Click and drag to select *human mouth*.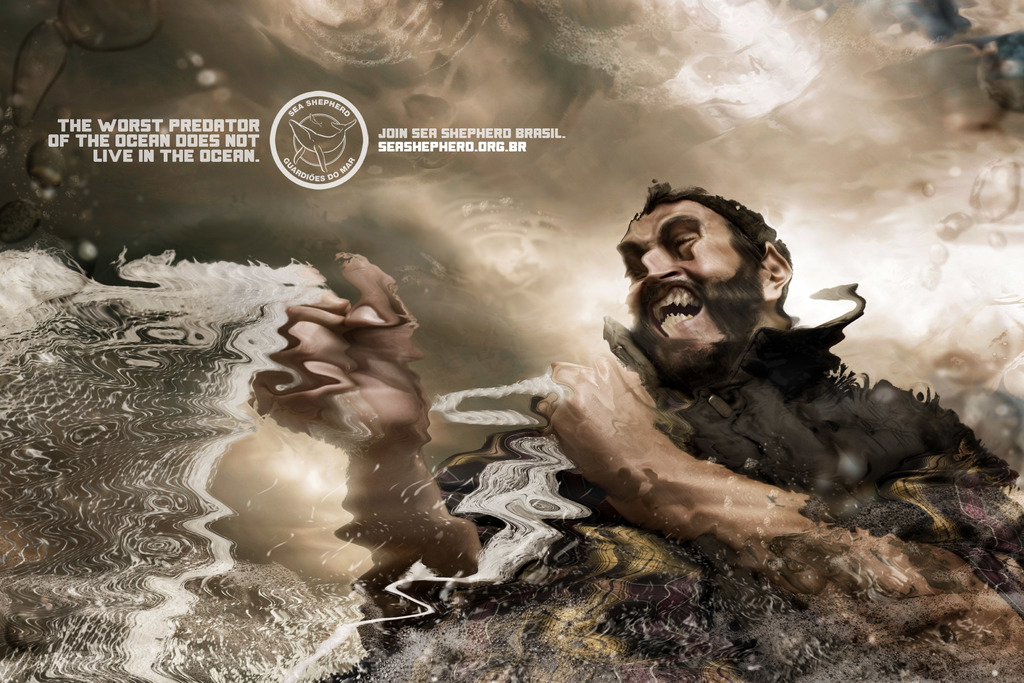
Selection: bbox=(647, 280, 701, 328).
